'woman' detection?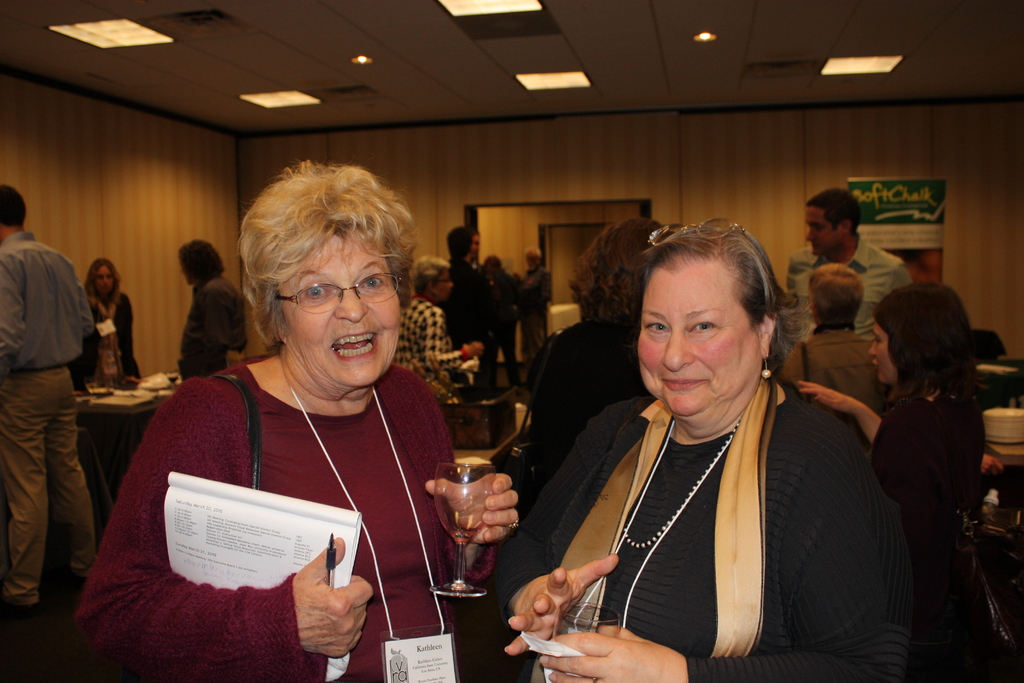
box=[76, 258, 147, 393]
